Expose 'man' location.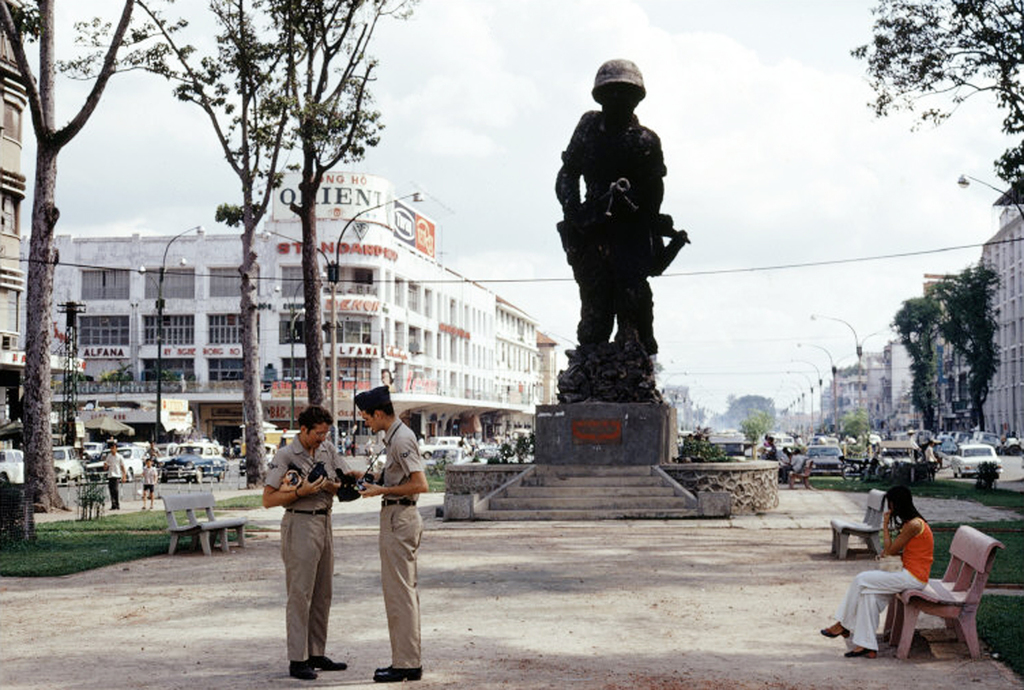
Exposed at 544, 54, 674, 396.
